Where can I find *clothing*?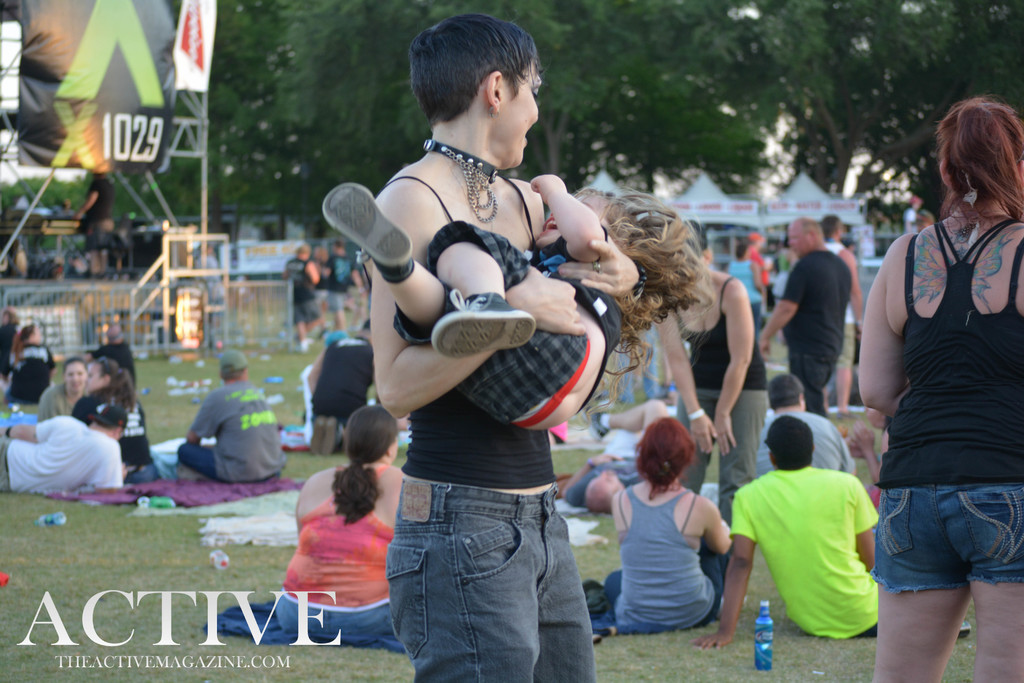
You can find it at (291, 258, 319, 323).
